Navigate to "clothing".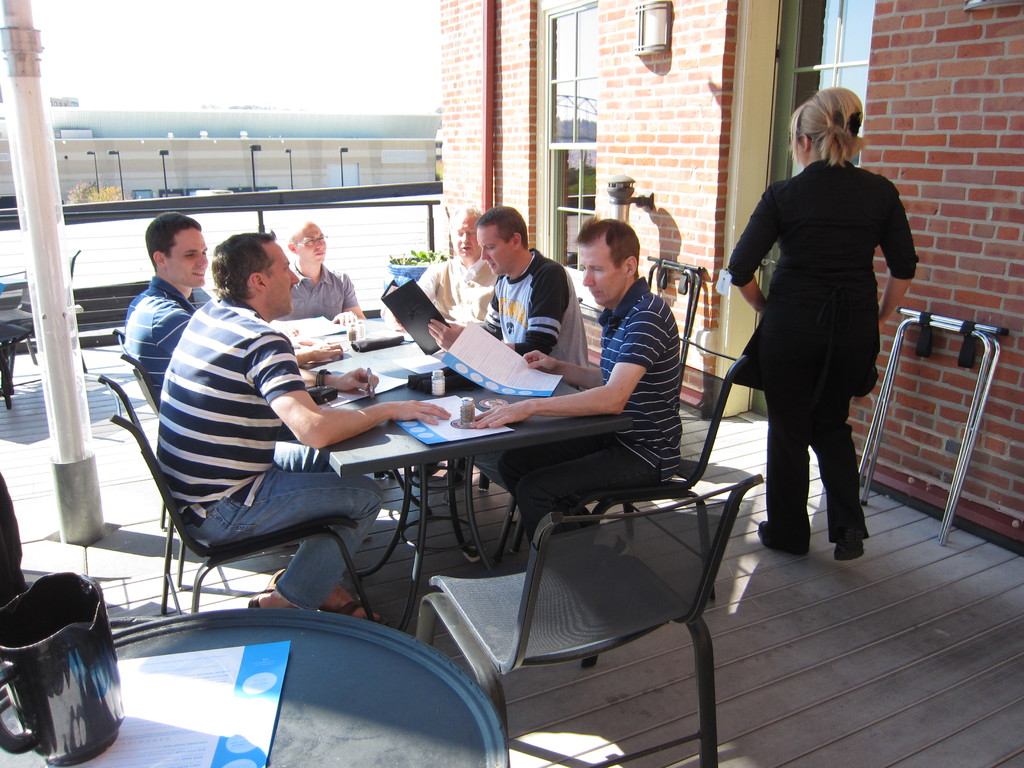
Navigation target: left=416, top=248, right=493, bottom=326.
